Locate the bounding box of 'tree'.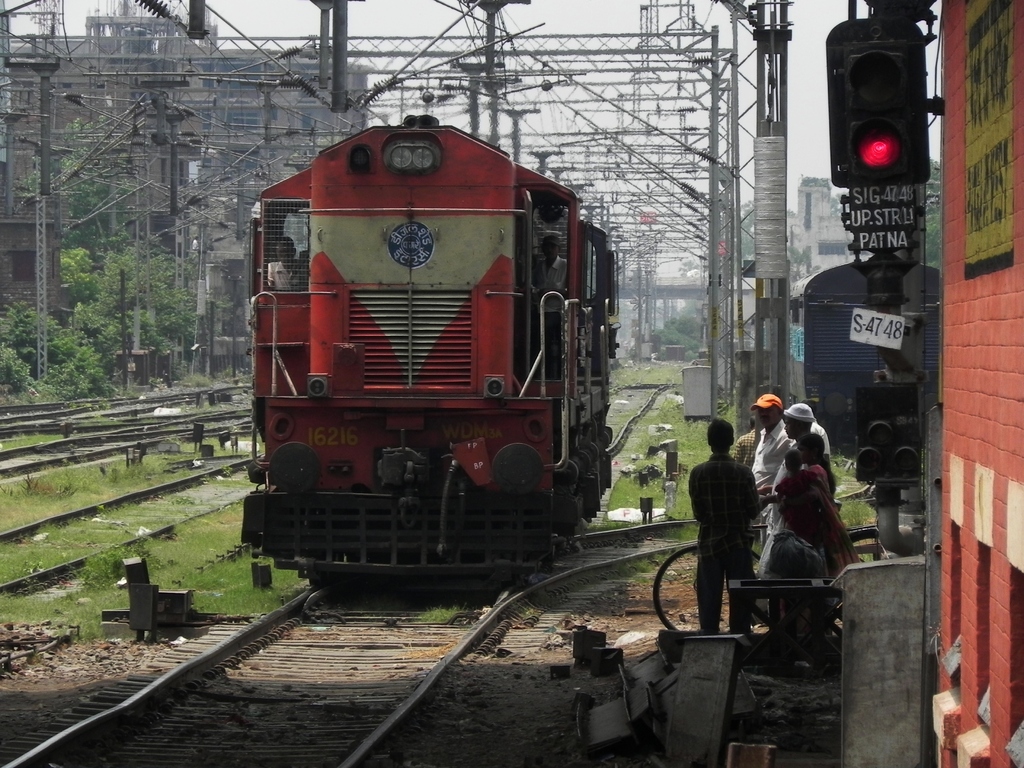
Bounding box: left=676, top=196, right=758, bottom=271.
